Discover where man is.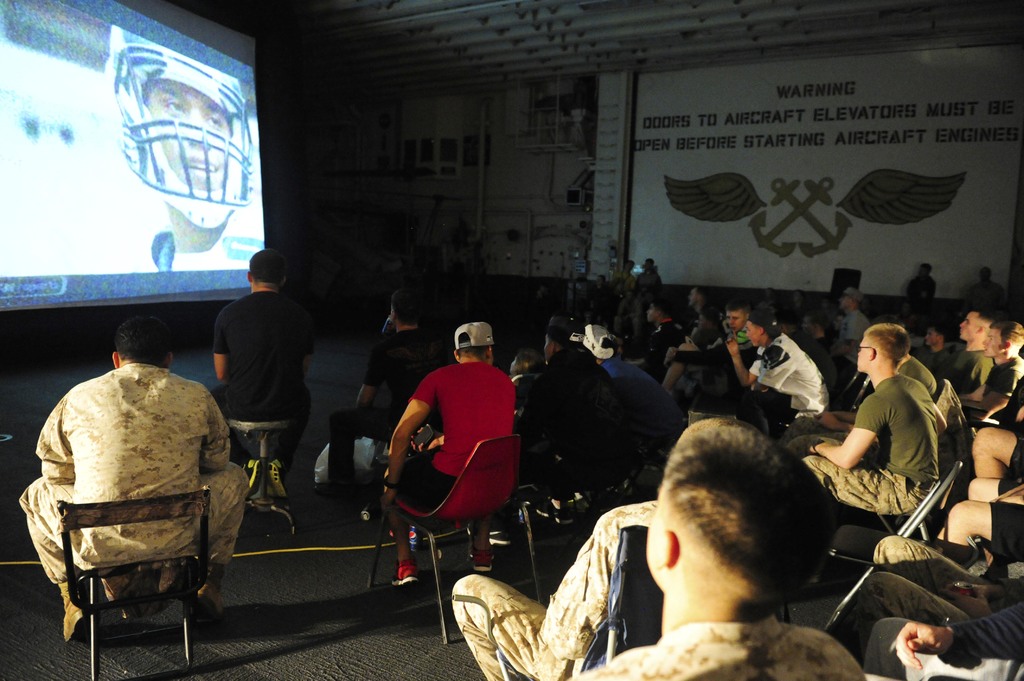
Discovered at region(567, 413, 858, 680).
